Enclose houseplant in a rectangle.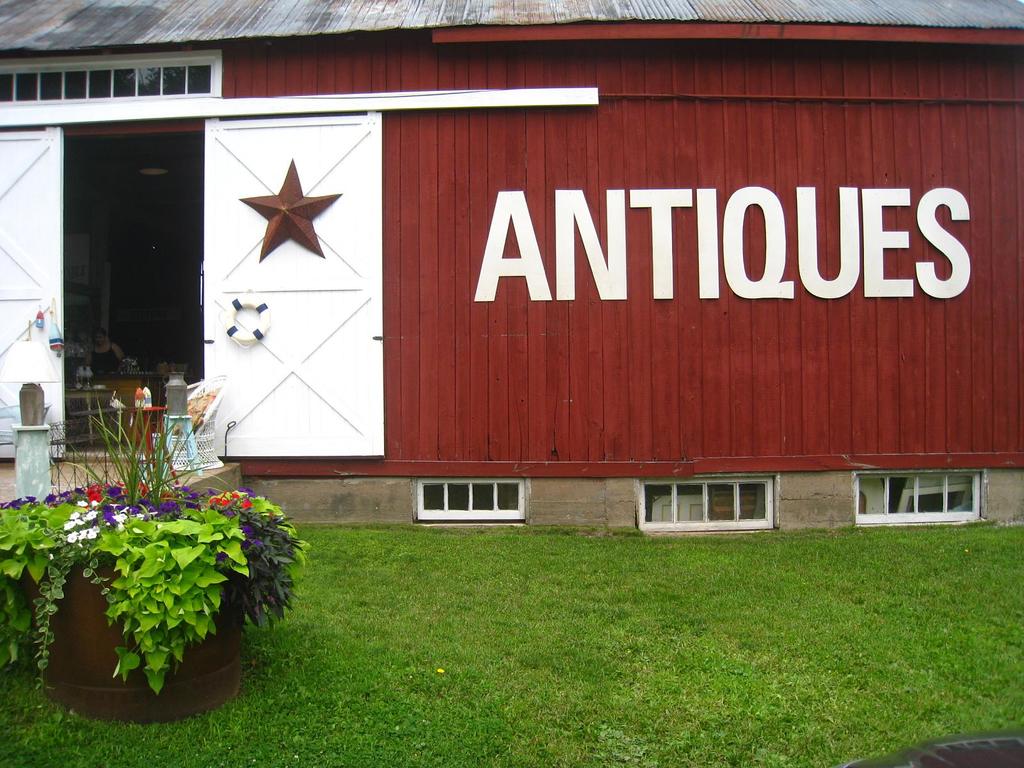
[0, 386, 308, 726].
